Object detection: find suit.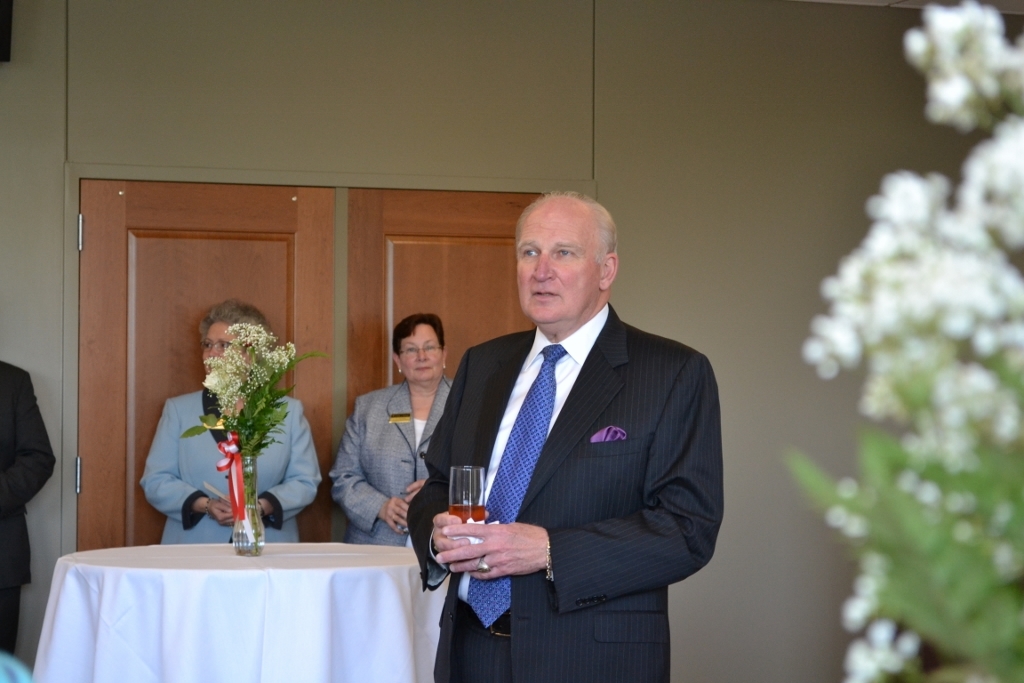
(385,296,682,653).
